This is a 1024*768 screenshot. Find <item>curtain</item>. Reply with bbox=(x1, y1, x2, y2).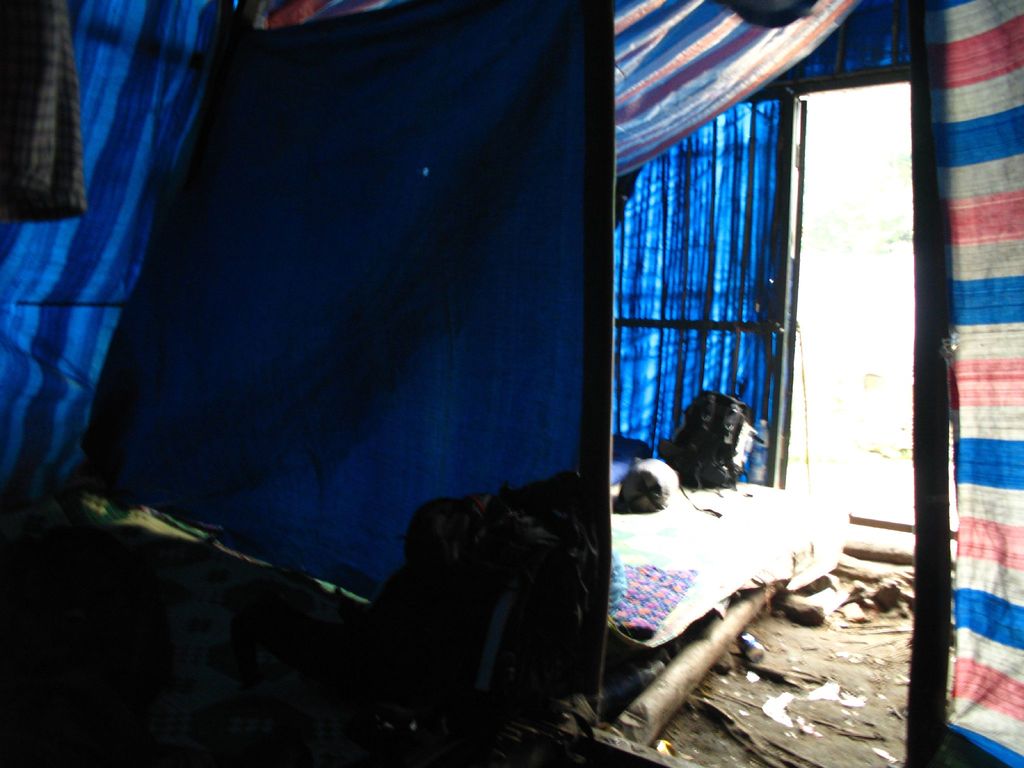
bbox=(251, 0, 412, 28).
